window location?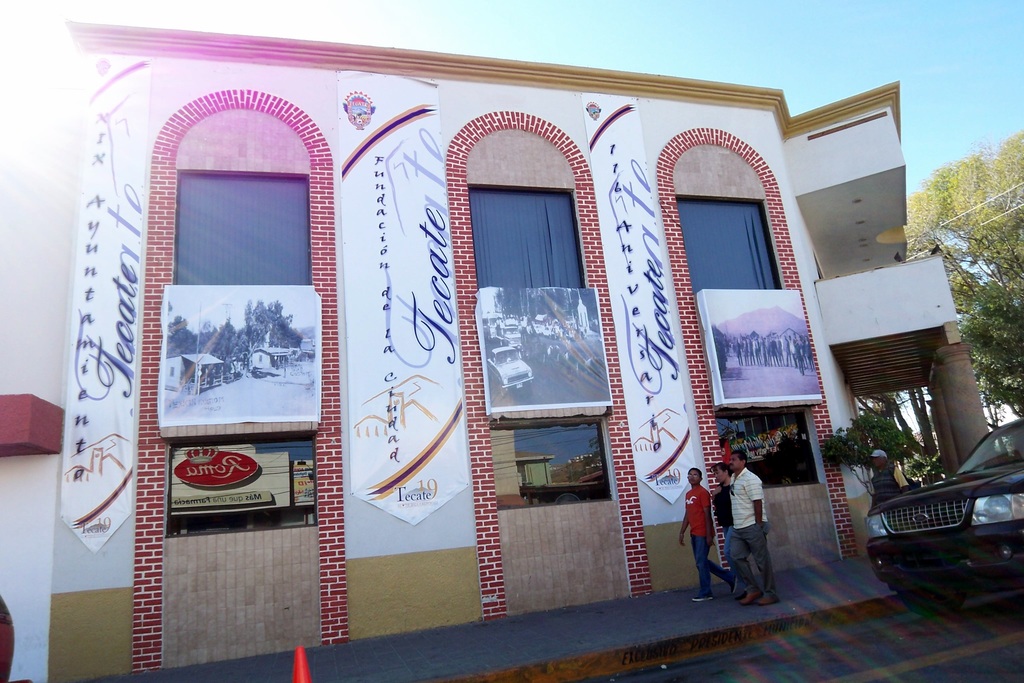
689:399:820:491
